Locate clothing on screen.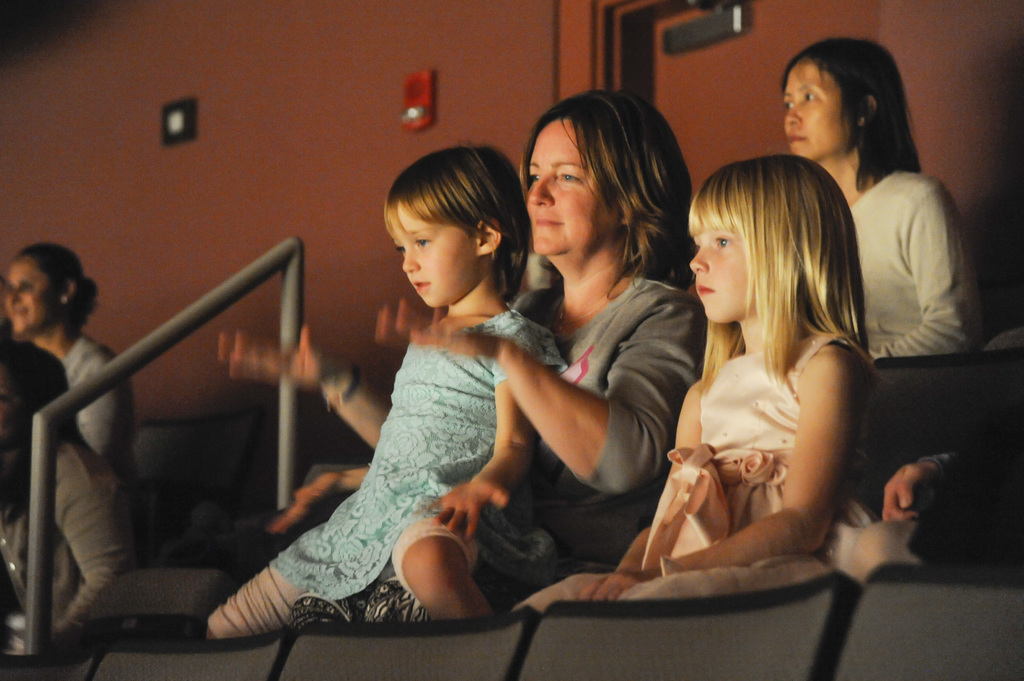
On screen at bbox(271, 239, 565, 625).
